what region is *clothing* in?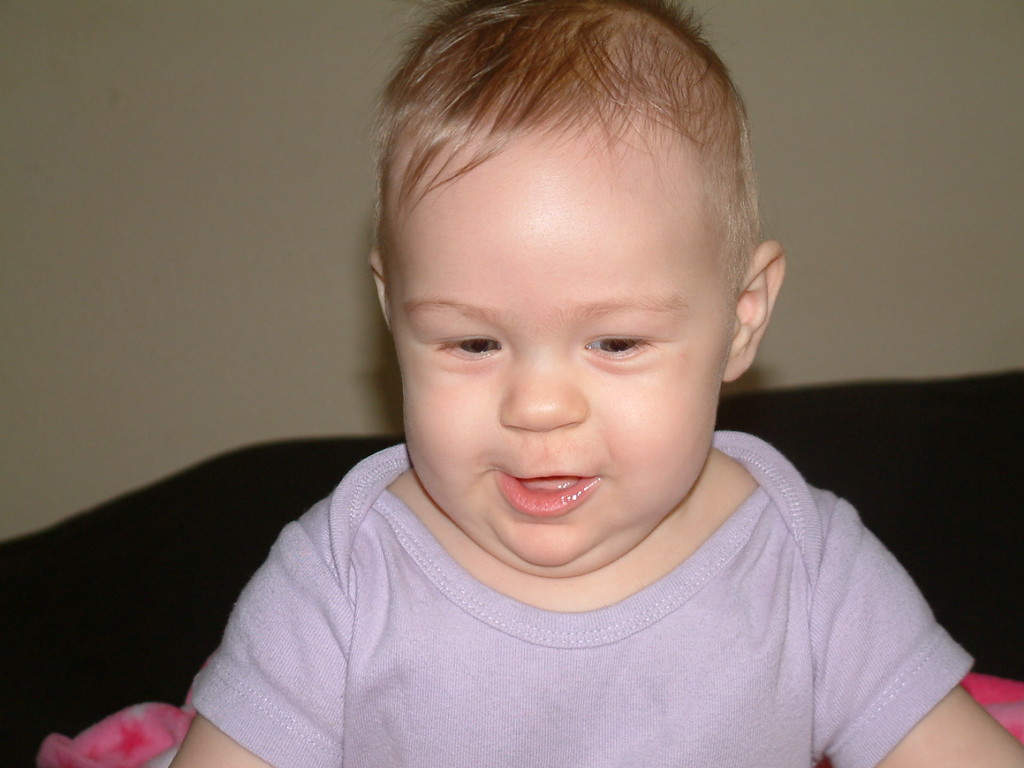
bbox=(133, 445, 1003, 748).
